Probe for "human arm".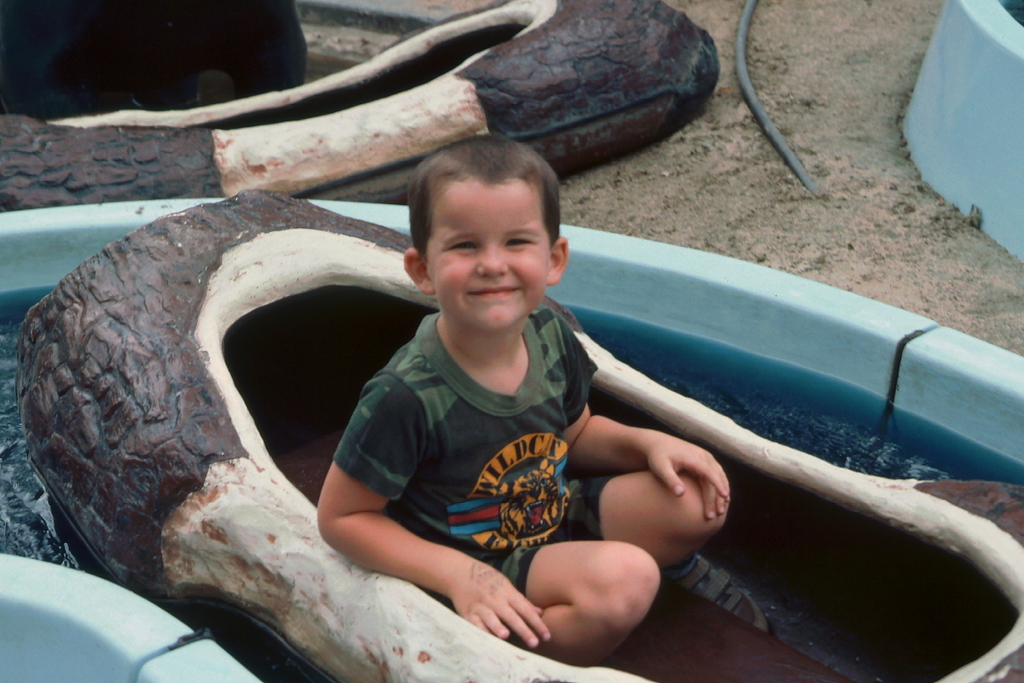
Probe result: x1=561, y1=320, x2=732, y2=518.
